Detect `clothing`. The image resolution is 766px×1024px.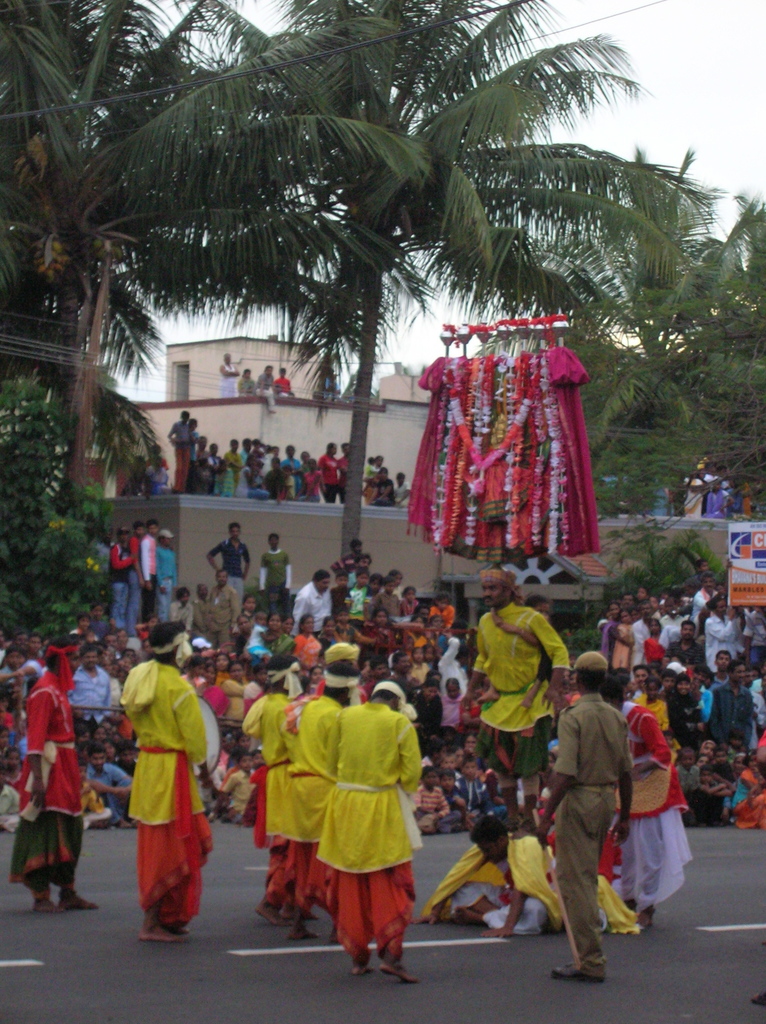
[left=64, top=659, right=109, bottom=719].
